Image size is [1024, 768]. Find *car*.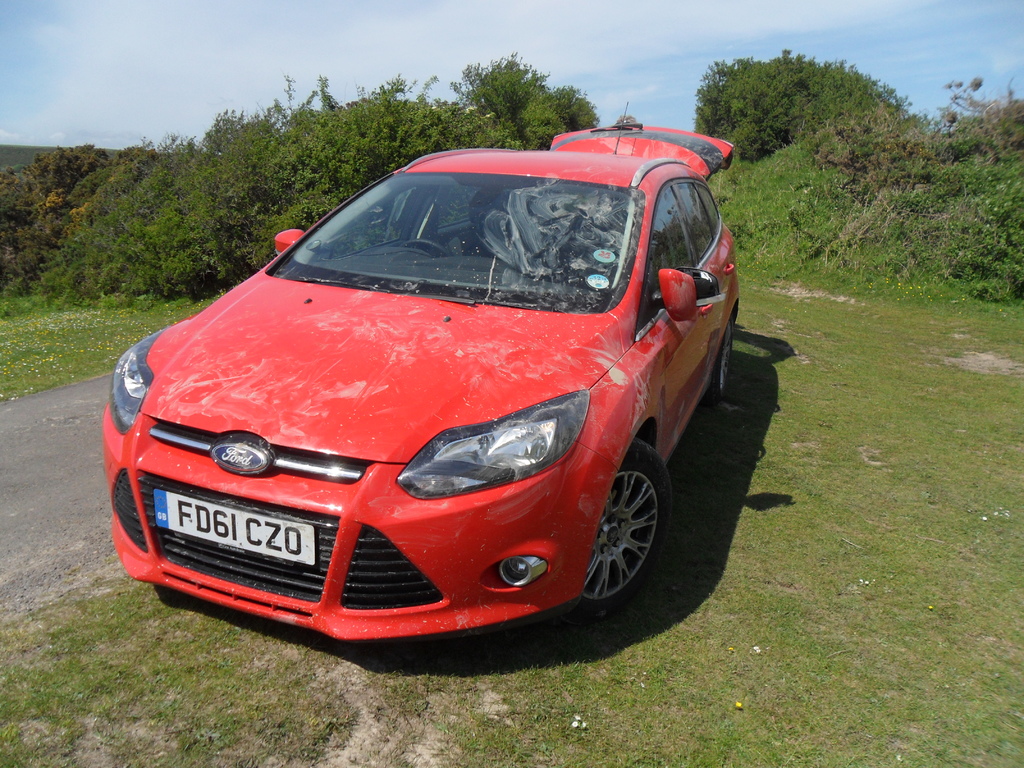
{"left": 104, "top": 105, "right": 740, "bottom": 642}.
